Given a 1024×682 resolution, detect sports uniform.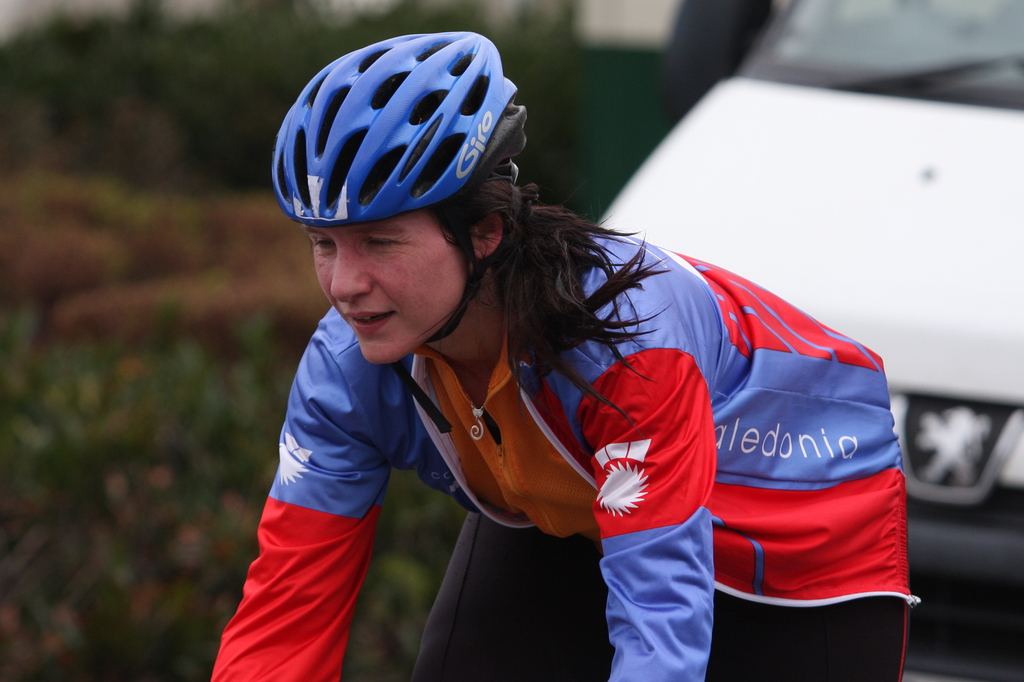
[x1=201, y1=200, x2=910, y2=681].
